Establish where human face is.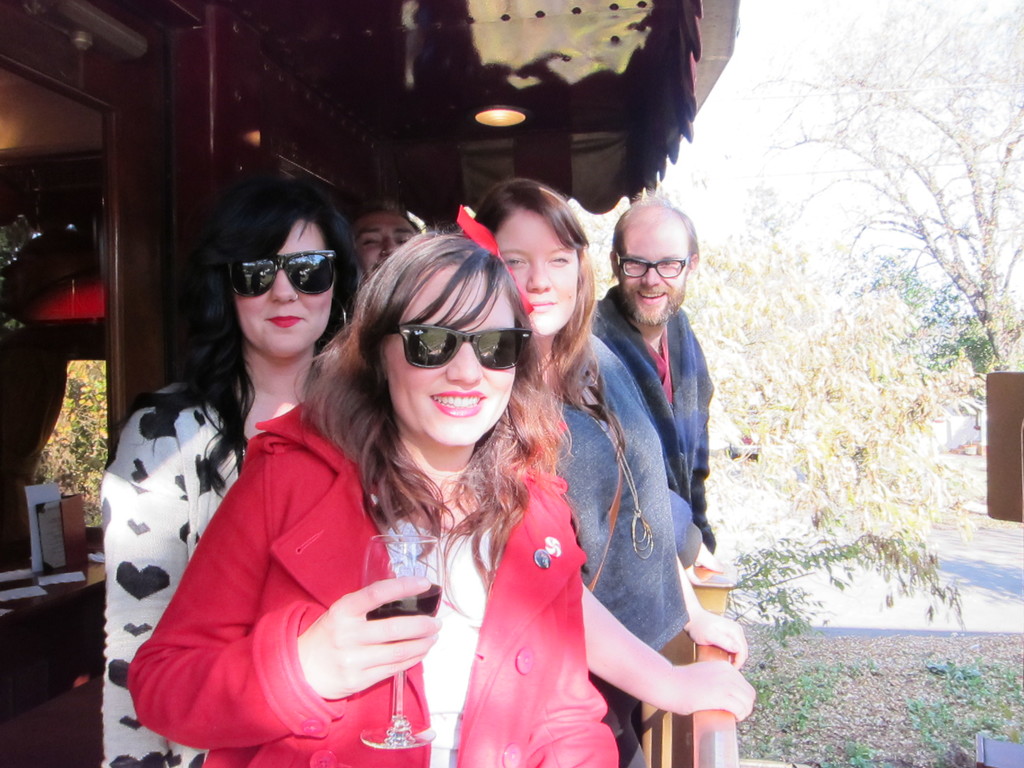
Established at crop(381, 264, 516, 446).
